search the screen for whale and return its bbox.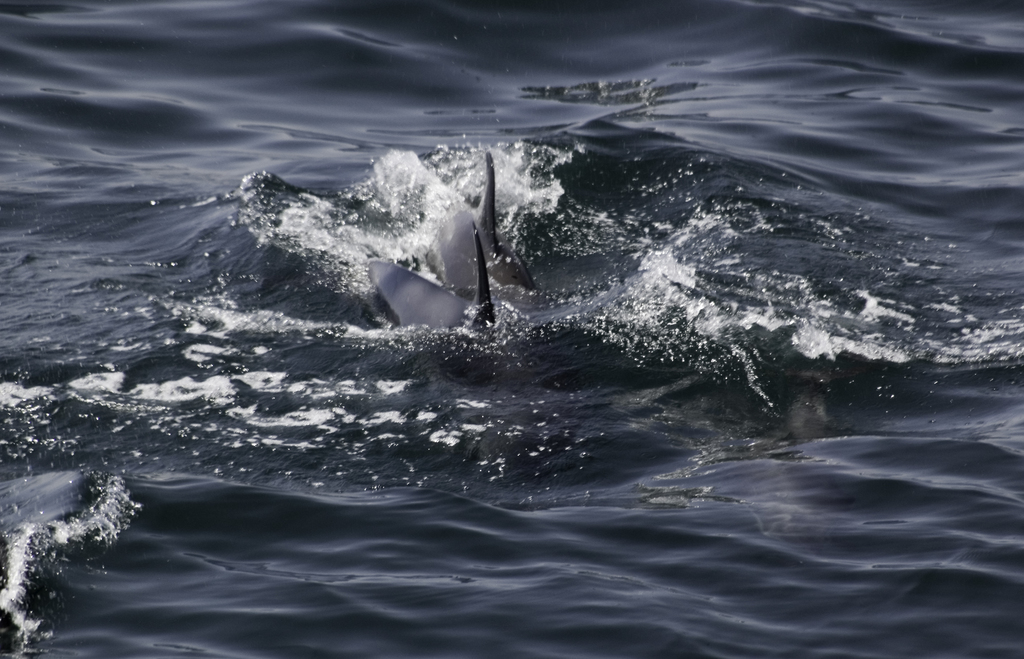
Found: {"left": 414, "top": 148, "right": 539, "bottom": 304}.
